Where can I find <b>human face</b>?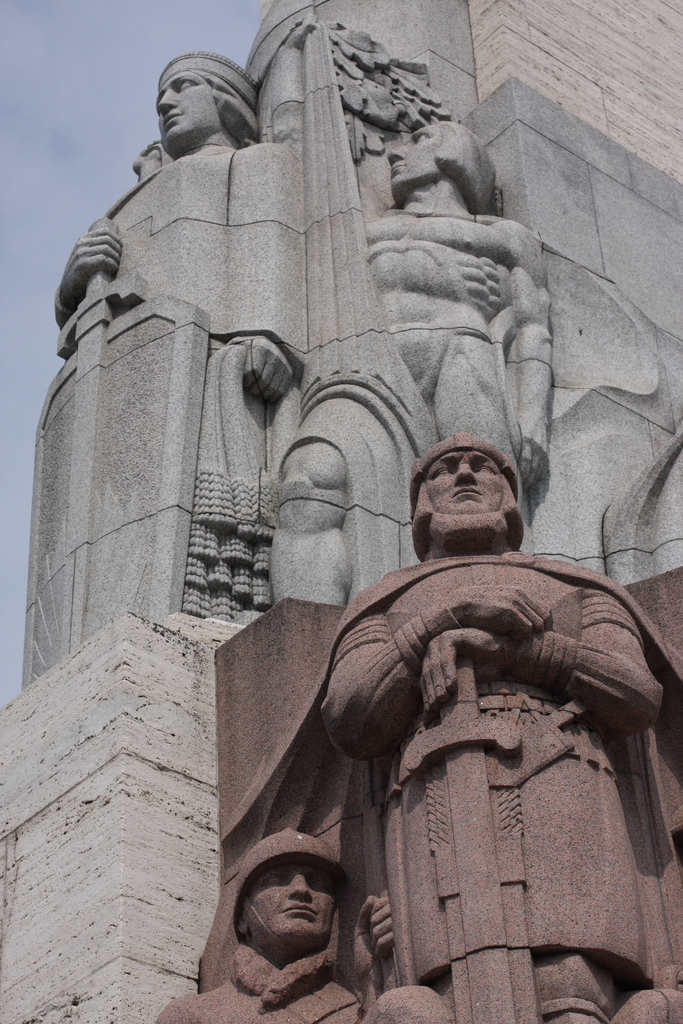
You can find it at 387 120 438 187.
